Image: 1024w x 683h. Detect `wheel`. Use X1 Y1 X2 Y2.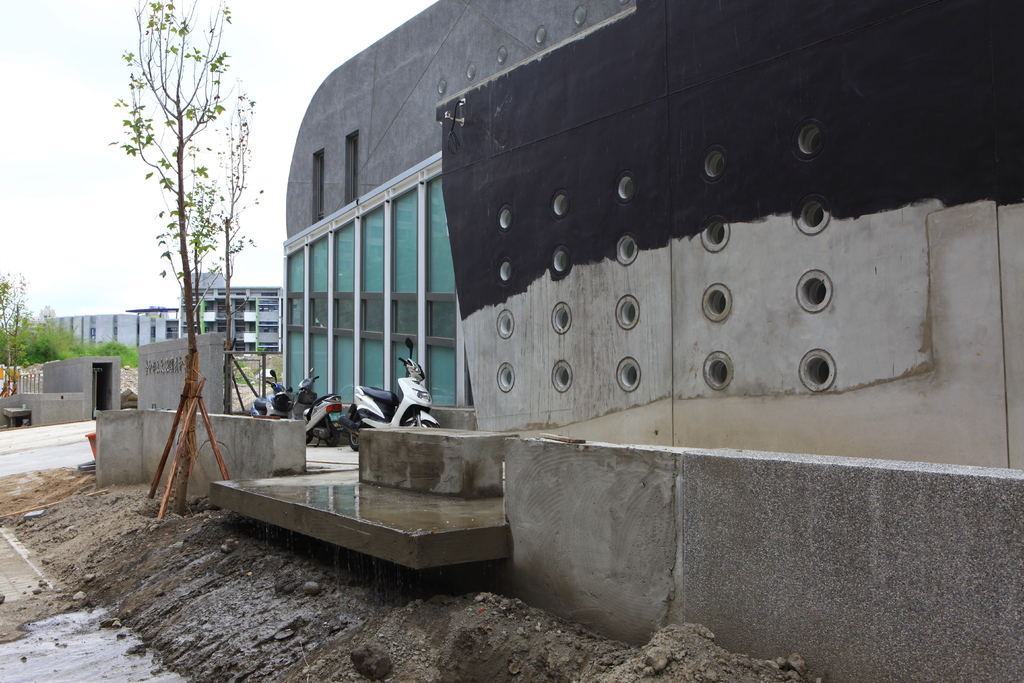
406 421 436 429.
